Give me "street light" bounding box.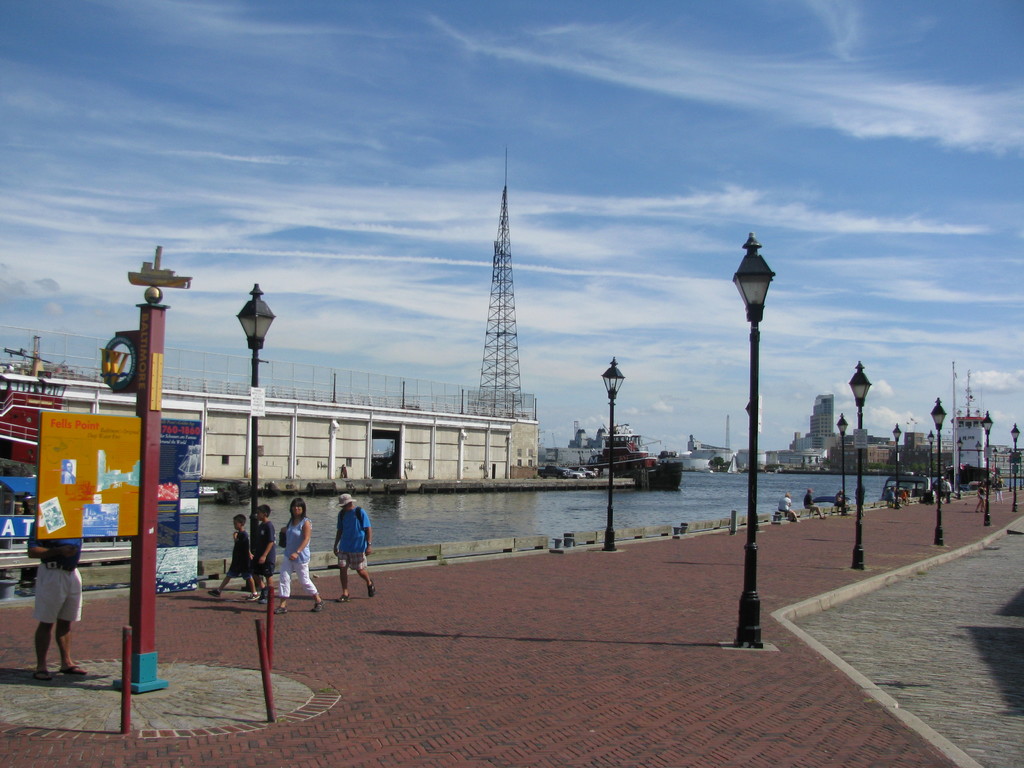
[957, 438, 965, 500].
